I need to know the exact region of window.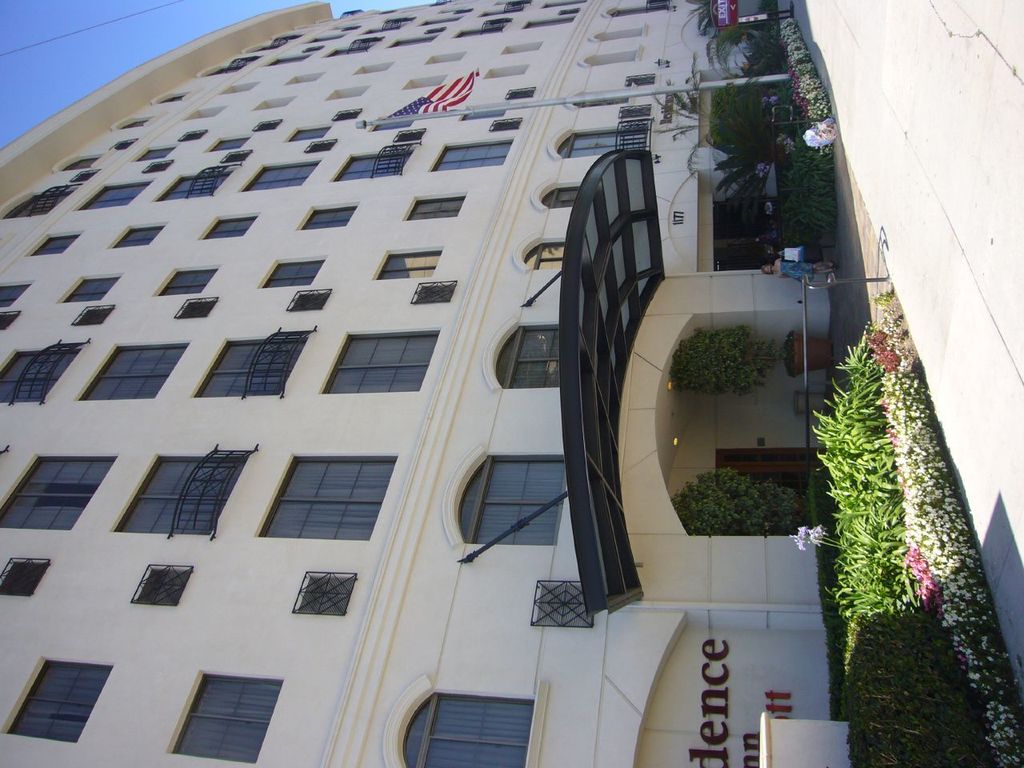
Region: region(158, 94, 184, 102).
